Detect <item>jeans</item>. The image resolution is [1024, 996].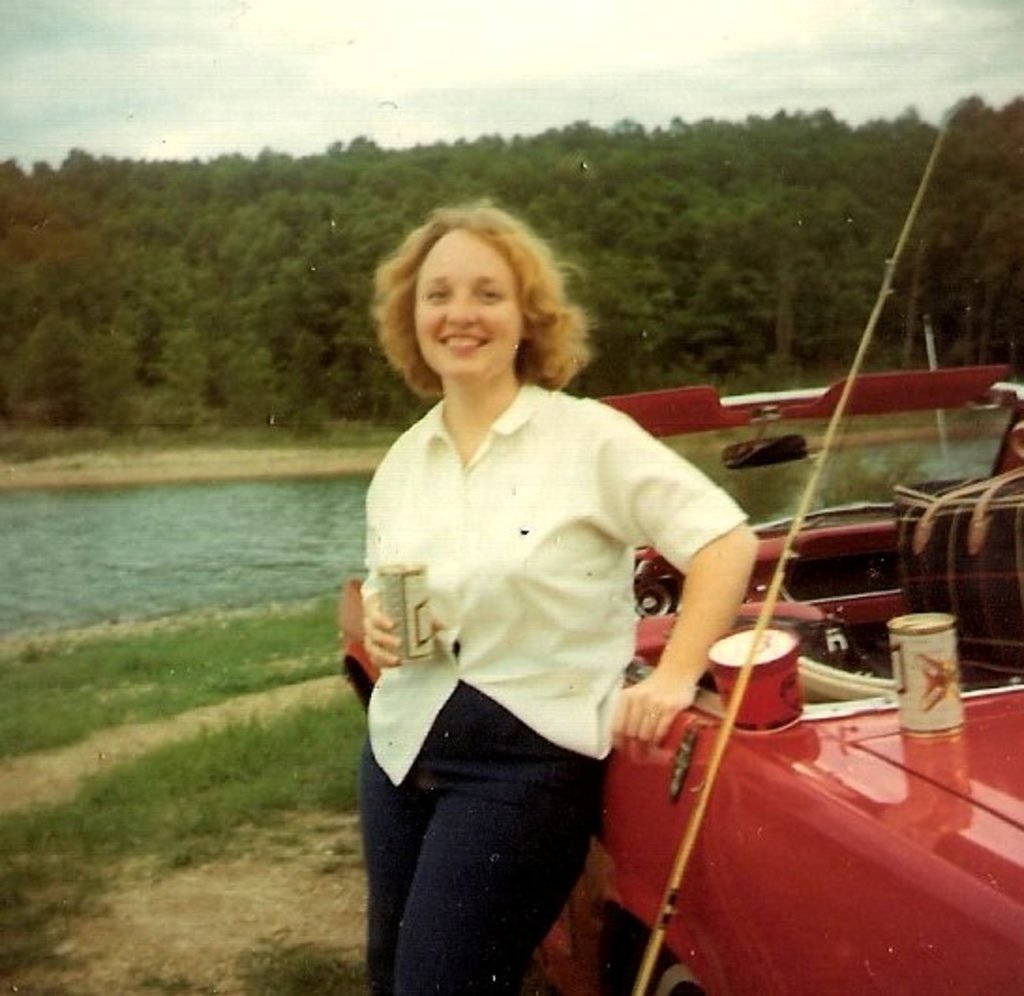
<region>369, 655, 715, 994</region>.
